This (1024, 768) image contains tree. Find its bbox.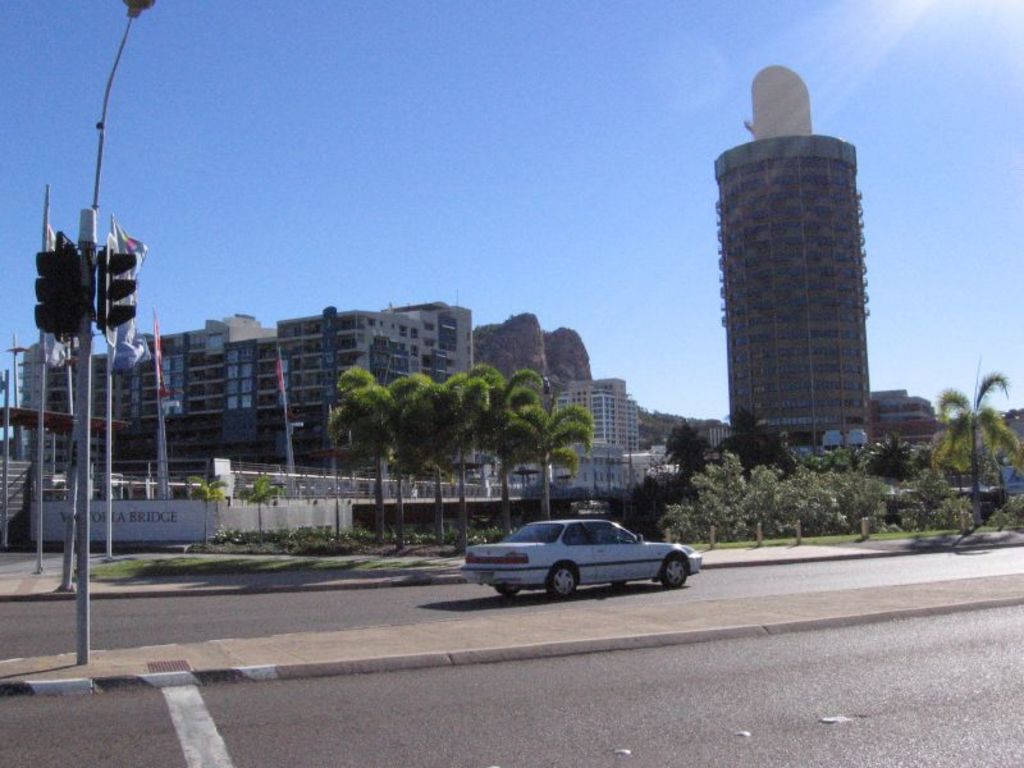
Rect(940, 366, 1009, 495).
